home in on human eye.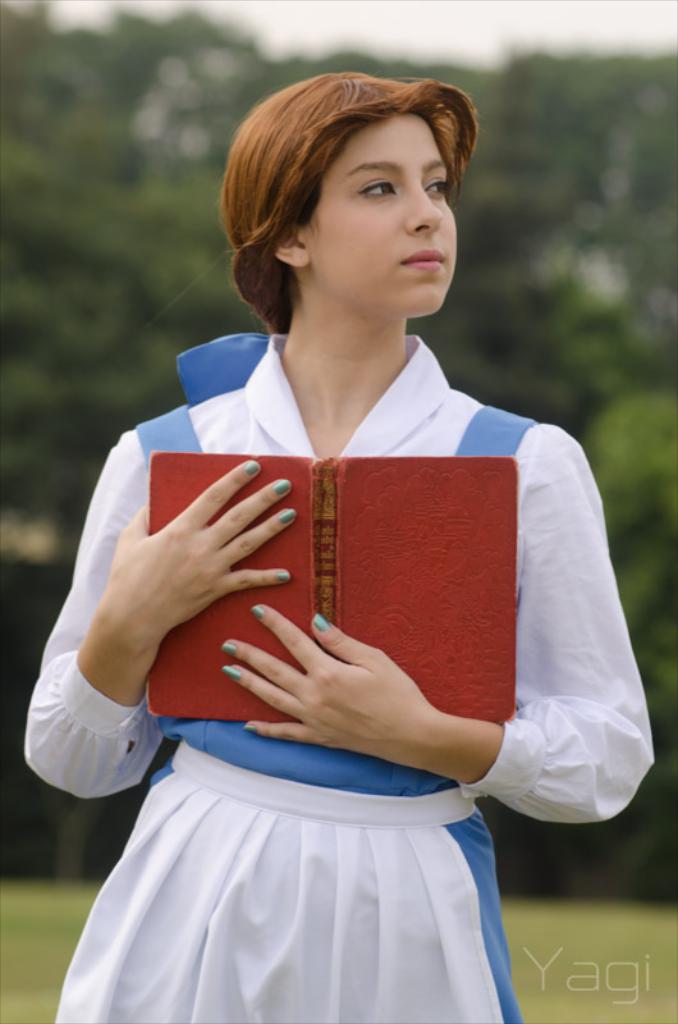
Homed in at box(347, 169, 408, 207).
